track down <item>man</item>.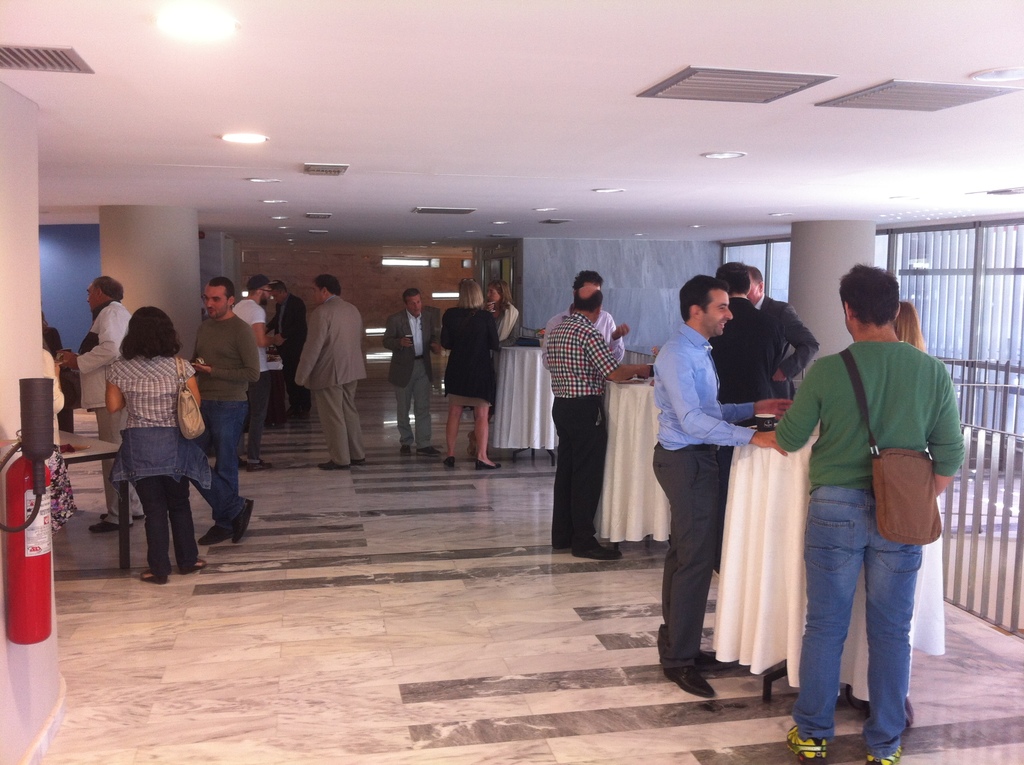
Tracked to pyautogui.locateOnScreen(384, 286, 447, 465).
